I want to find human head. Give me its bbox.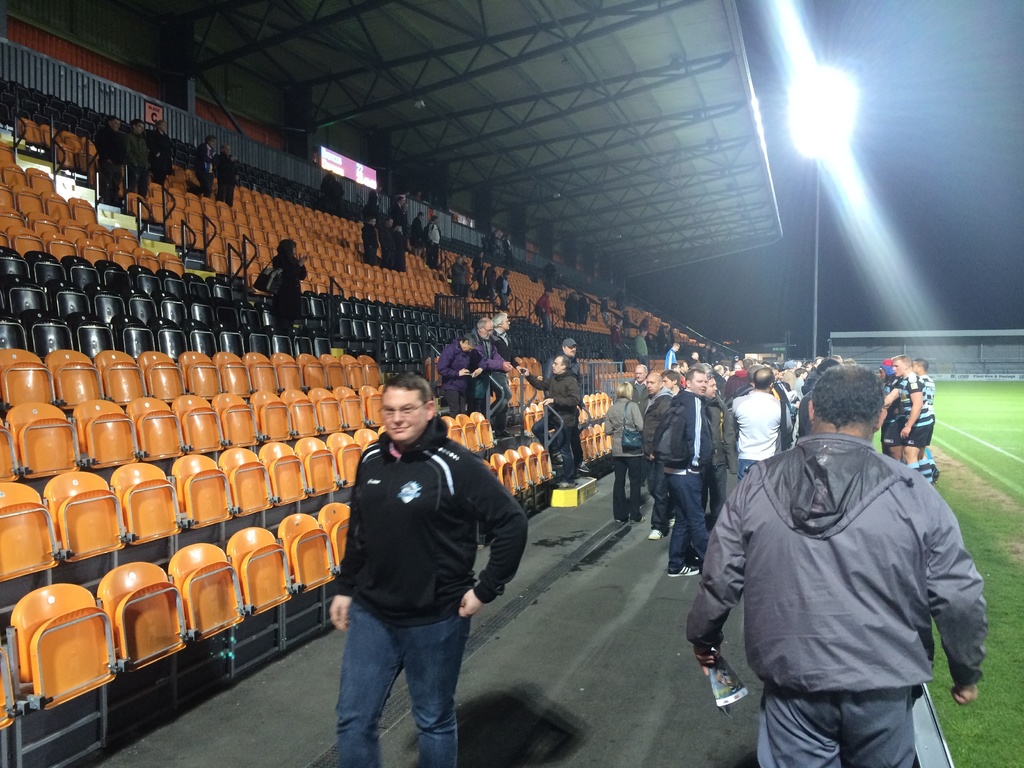
(380,373,438,449).
